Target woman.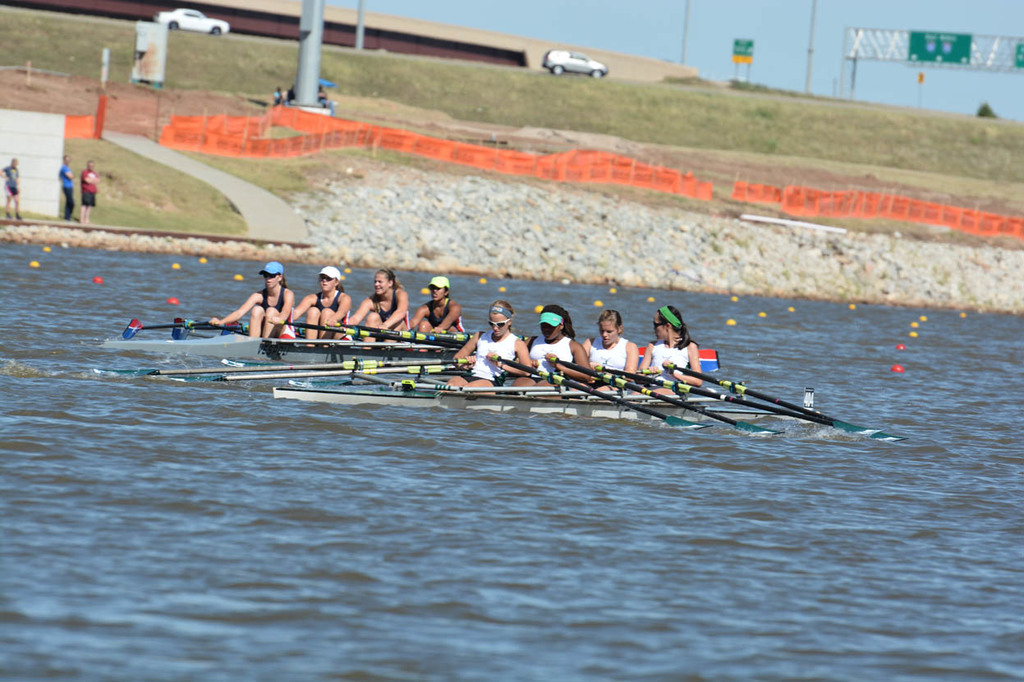
Target region: rect(440, 298, 535, 393).
